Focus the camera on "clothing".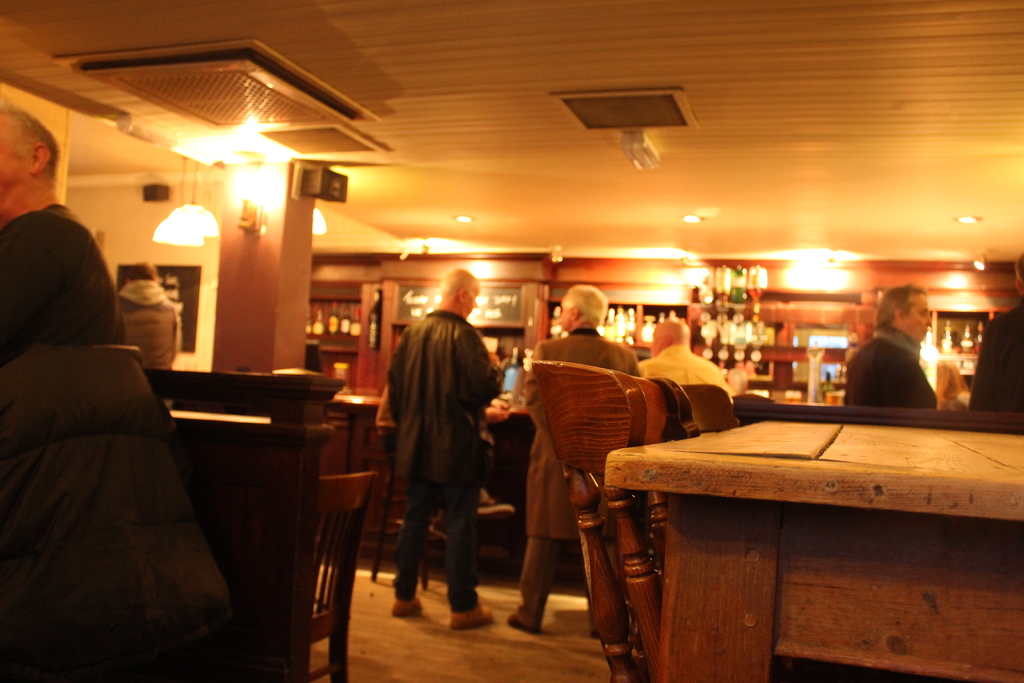
Focus region: box(967, 297, 1023, 413).
